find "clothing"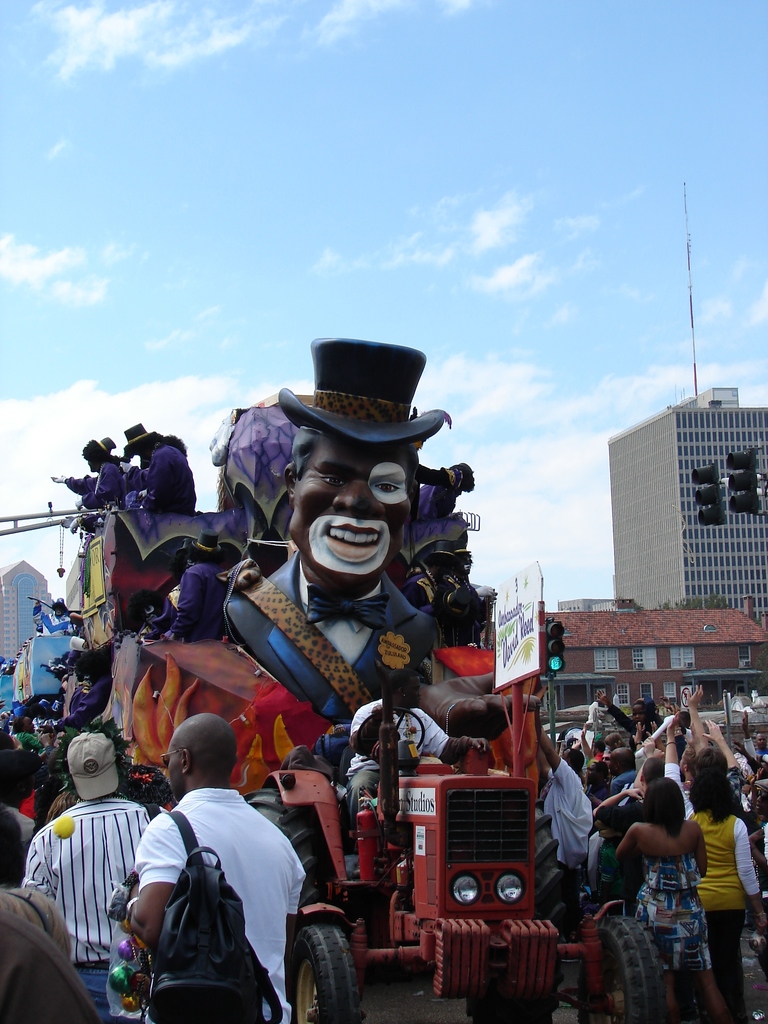
(x1=611, y1=772, x2=635, y2=796)
